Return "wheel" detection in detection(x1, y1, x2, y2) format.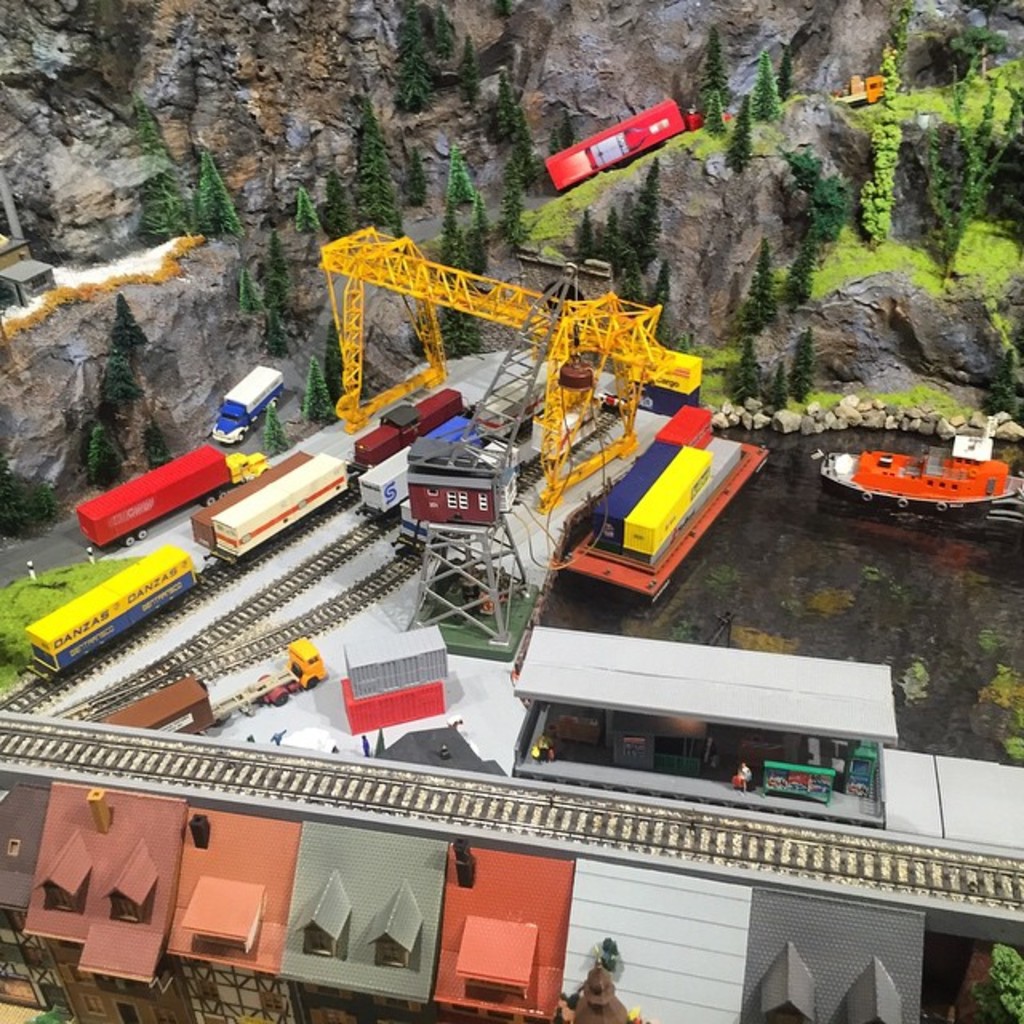
detection(896, 498, 904, 510).
